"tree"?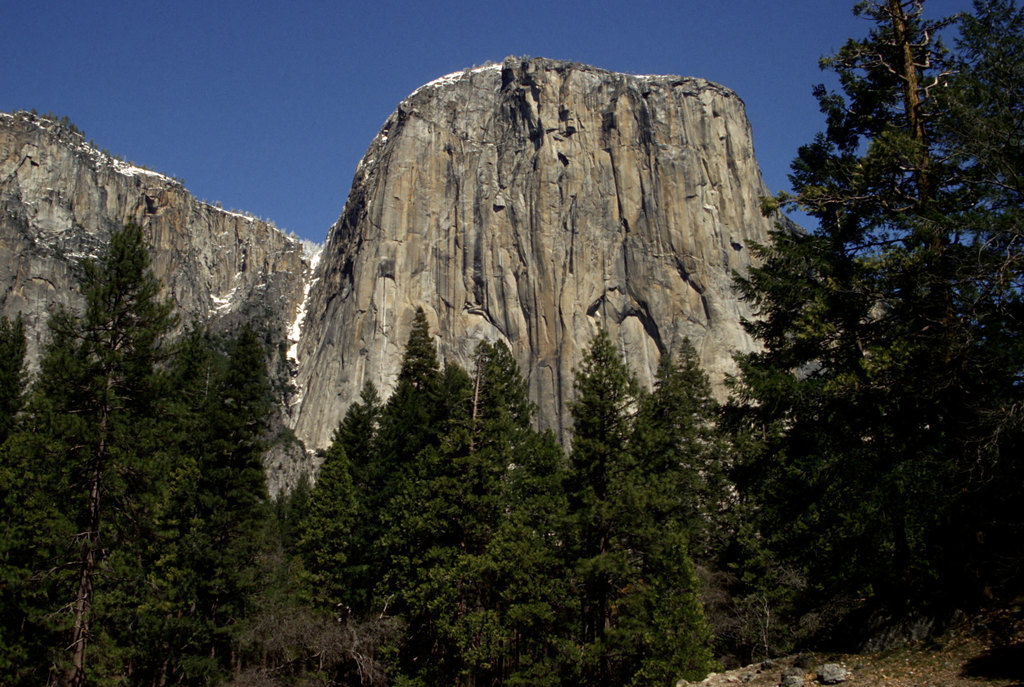
bbox=[745, 22, 1000, 580]
